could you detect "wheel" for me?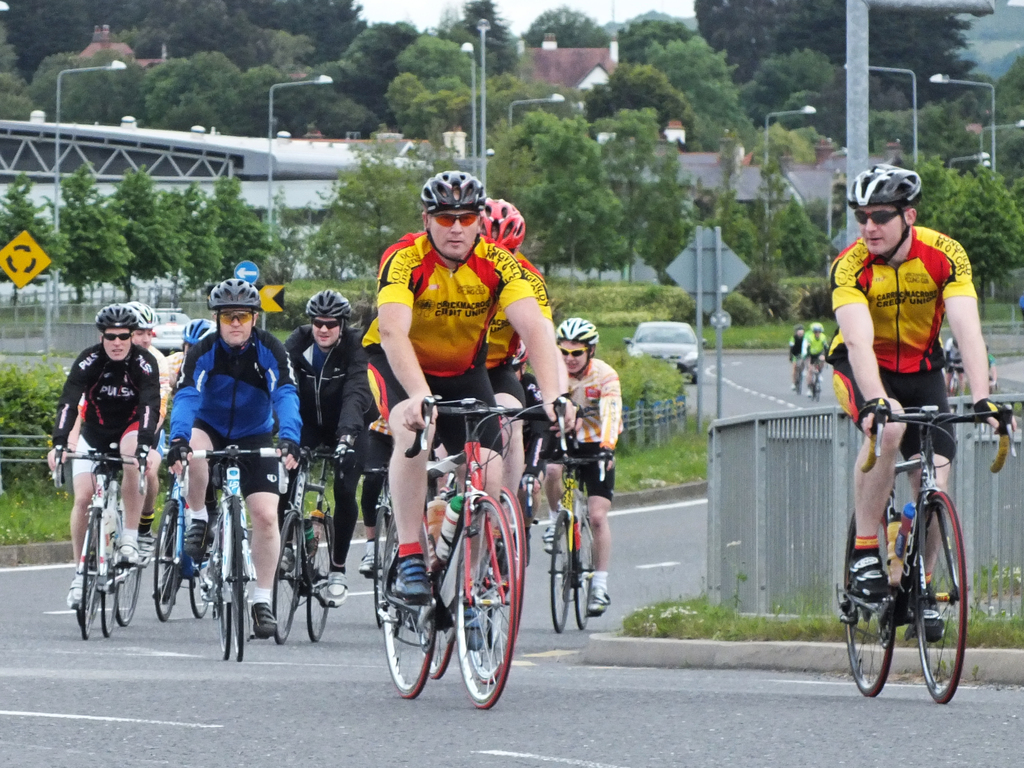
Detection result: {"left": 380, "top": 515, "right": 436, "bottom": 699}.
